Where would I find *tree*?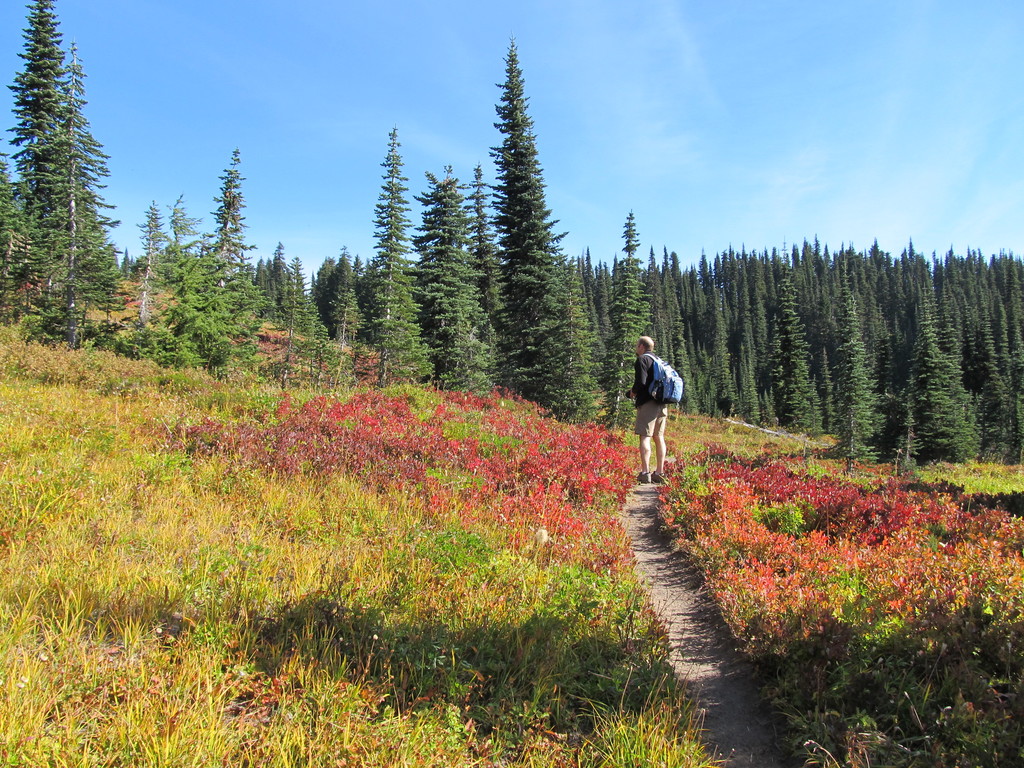
At Rect(0, 0, 131, 341).
